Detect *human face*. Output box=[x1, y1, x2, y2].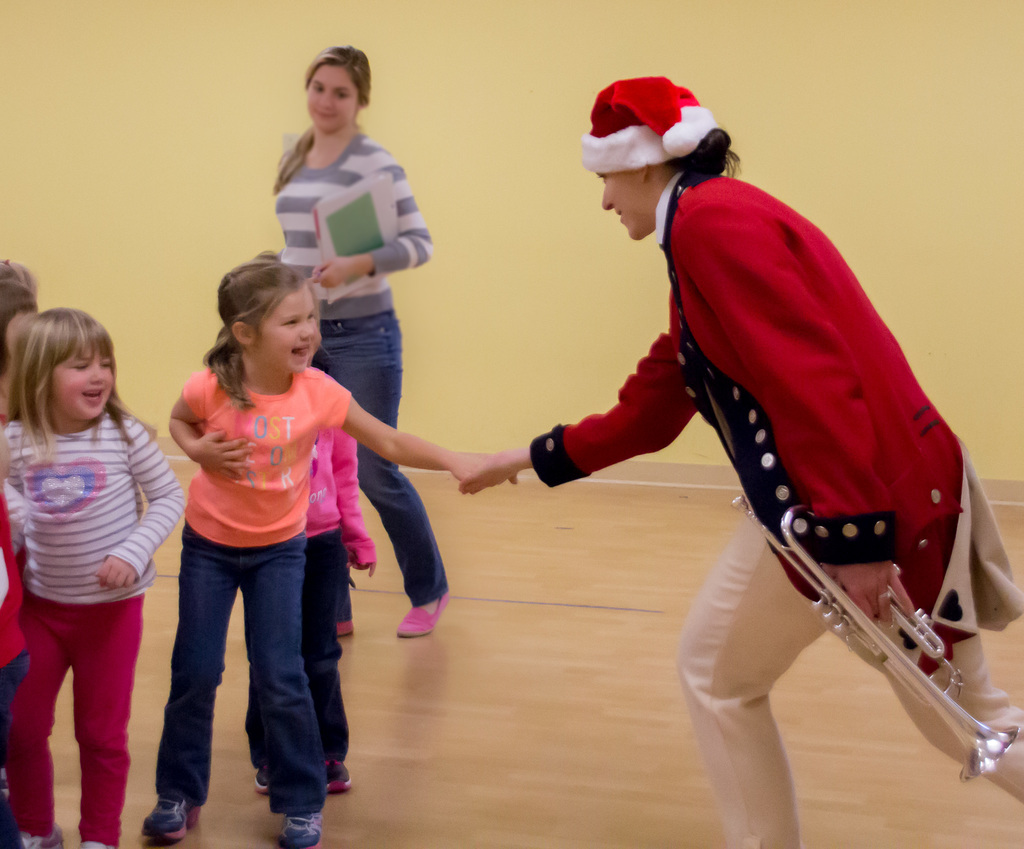
box=[305, 63, 357, 131].
